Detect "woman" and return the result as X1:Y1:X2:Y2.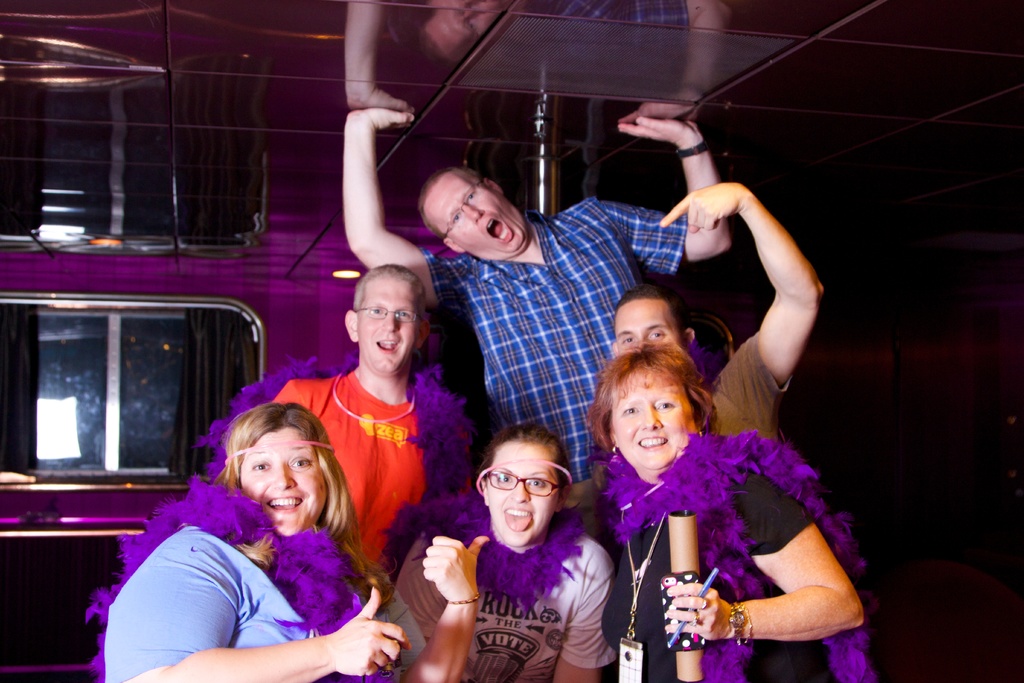
381:425:616:682.
